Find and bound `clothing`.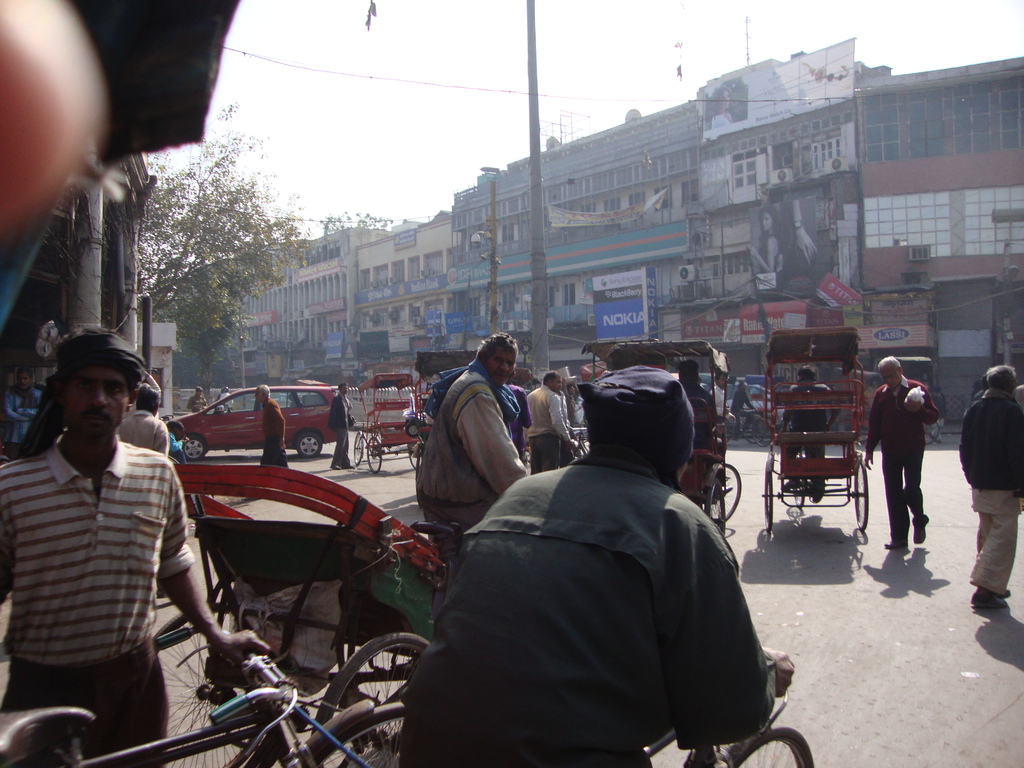
Bound: rect(401, 465, 783, 763).
